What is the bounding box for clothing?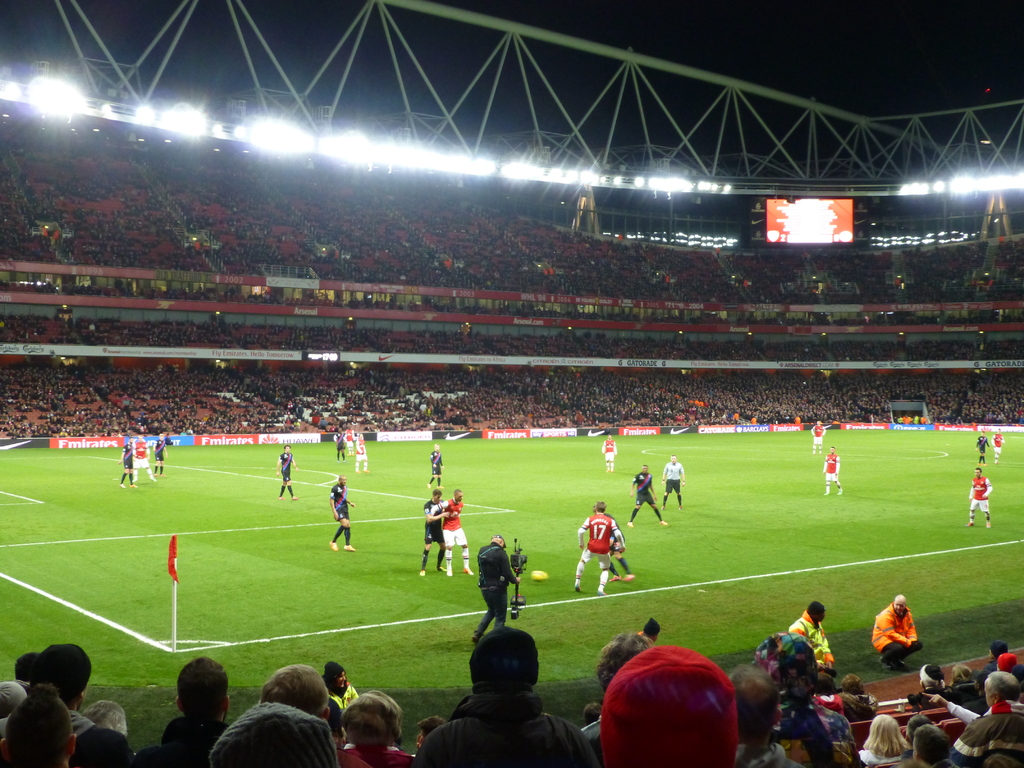
x1=755, y1=634, x2=863, y2=767.
